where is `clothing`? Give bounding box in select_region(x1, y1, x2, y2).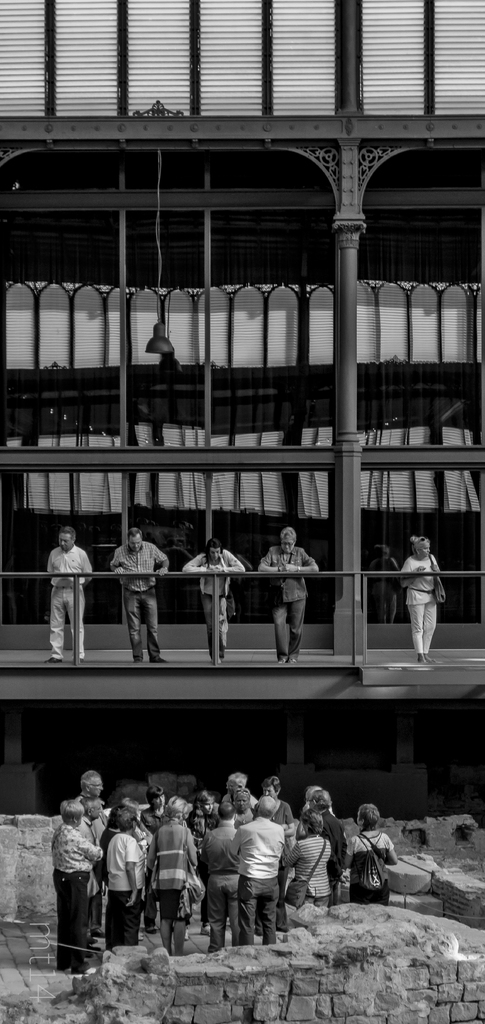
select_region(190, 802, 215, 840).
